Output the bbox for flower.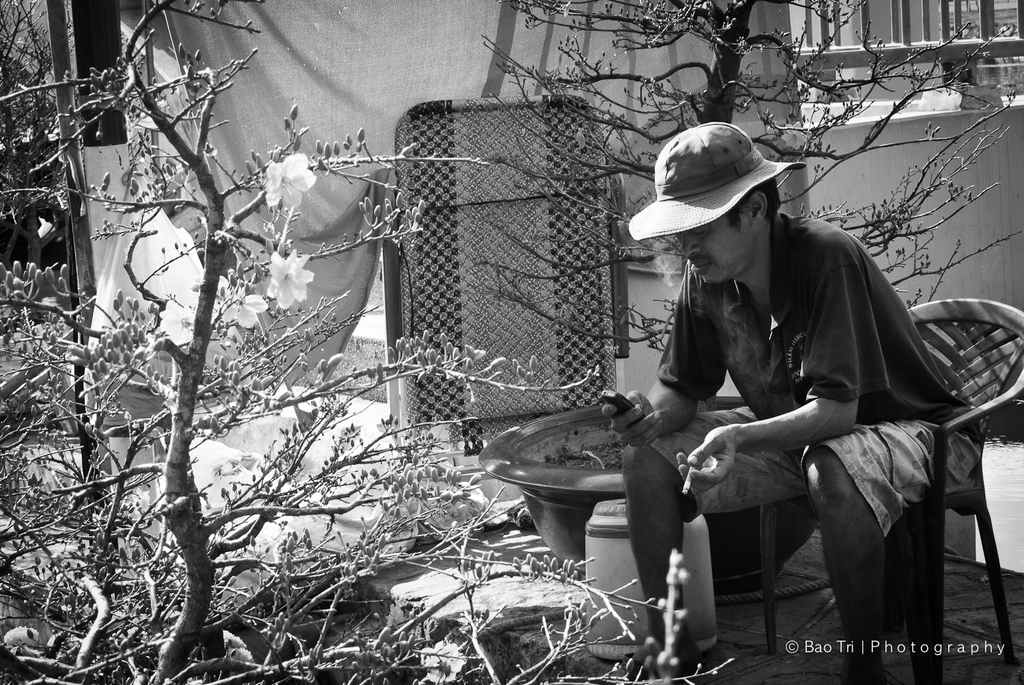
locate(260, 151, 305, 210).
